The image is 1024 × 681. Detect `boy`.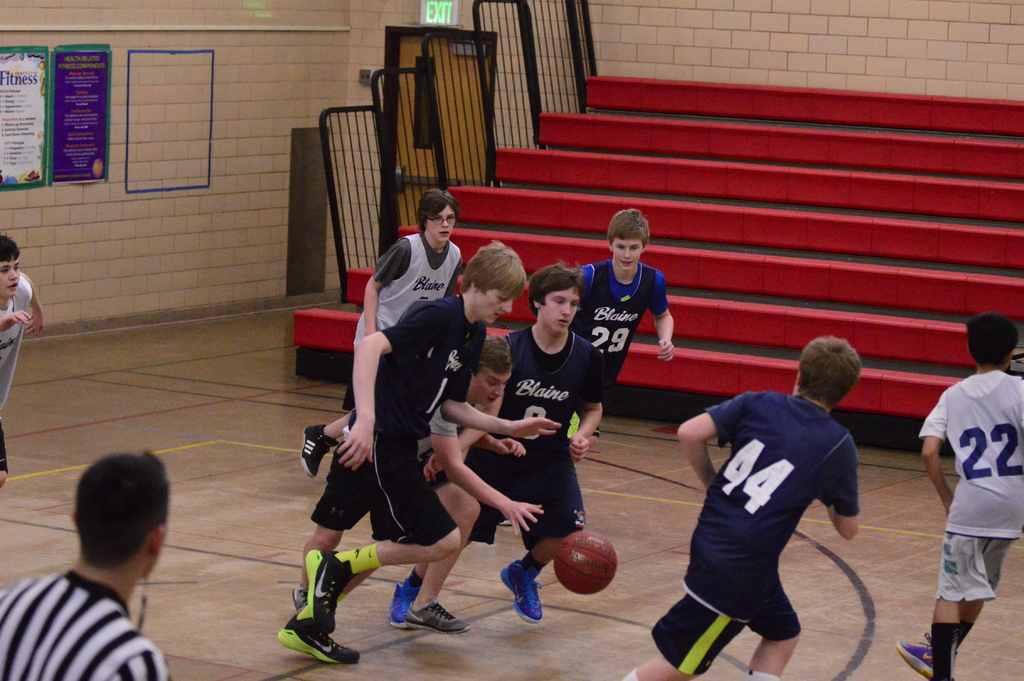
Detection: (570, 209, 696, 441).
